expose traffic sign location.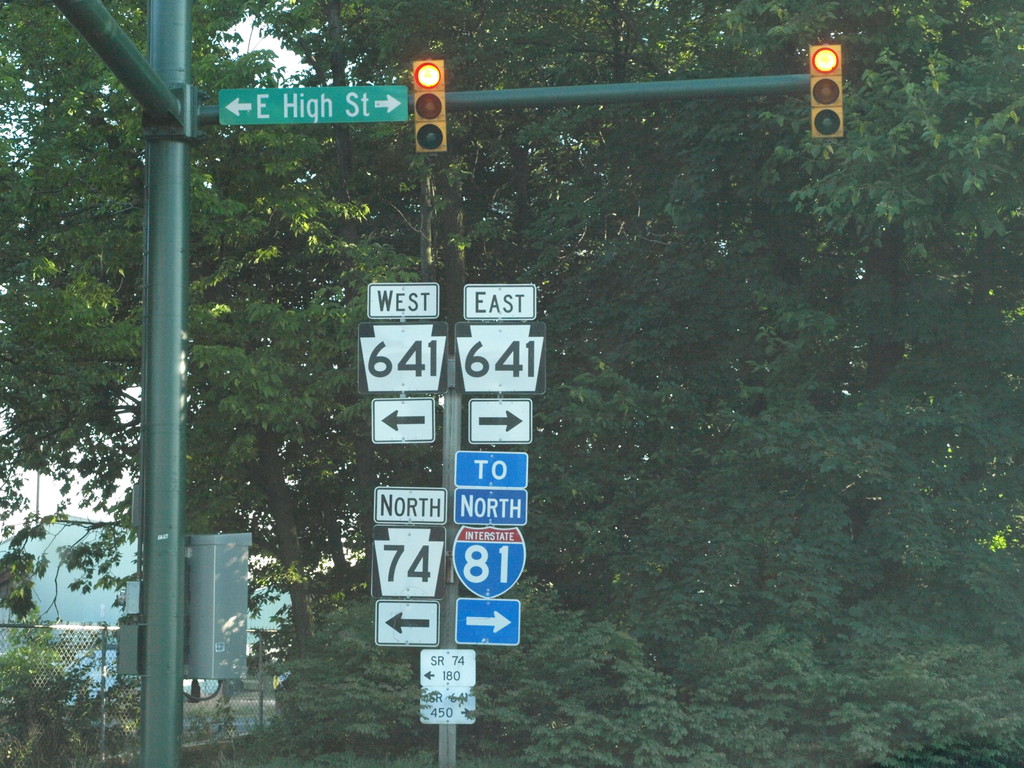
Exposed at {"x1": 809, "y1": 43, "x2": 847, "y2": 140}.
